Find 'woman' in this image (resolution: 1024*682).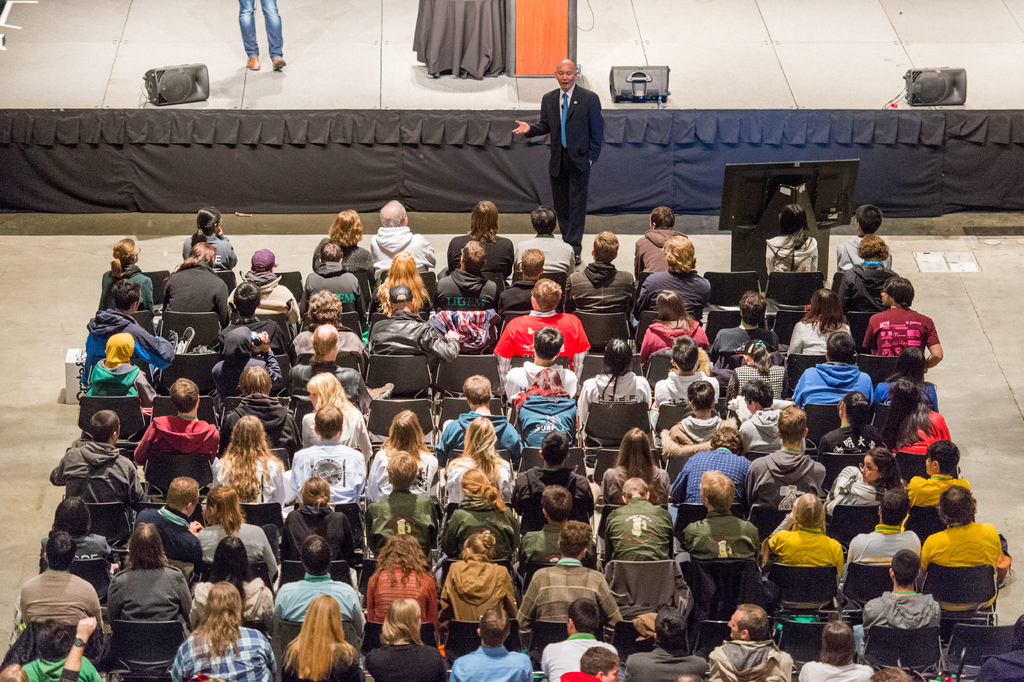
left=154, top=238, right=234, bottom=325.
